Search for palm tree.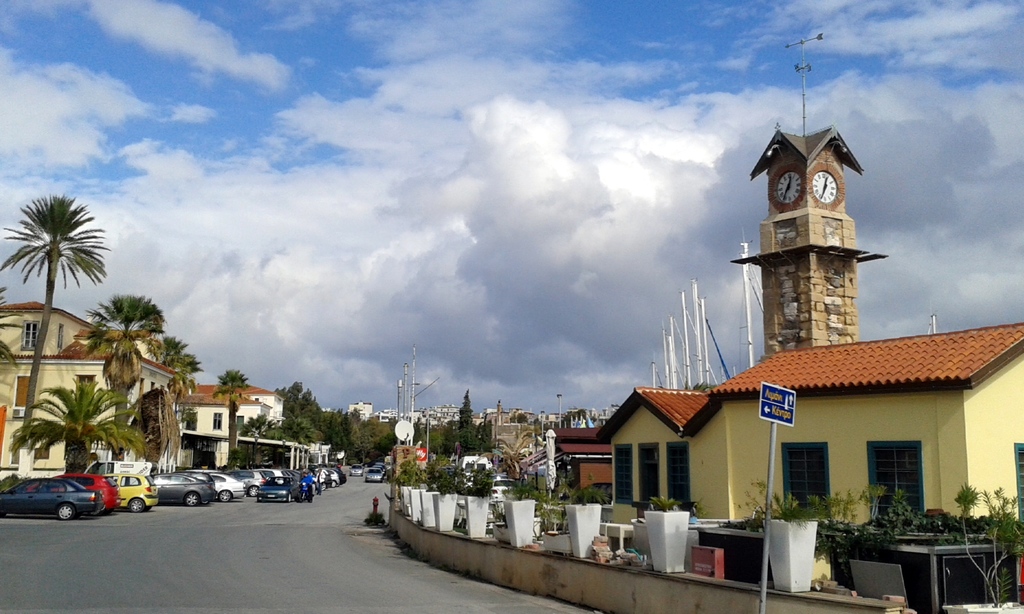
Found at [x1=13, y1=372, x2=147, y2=475].
